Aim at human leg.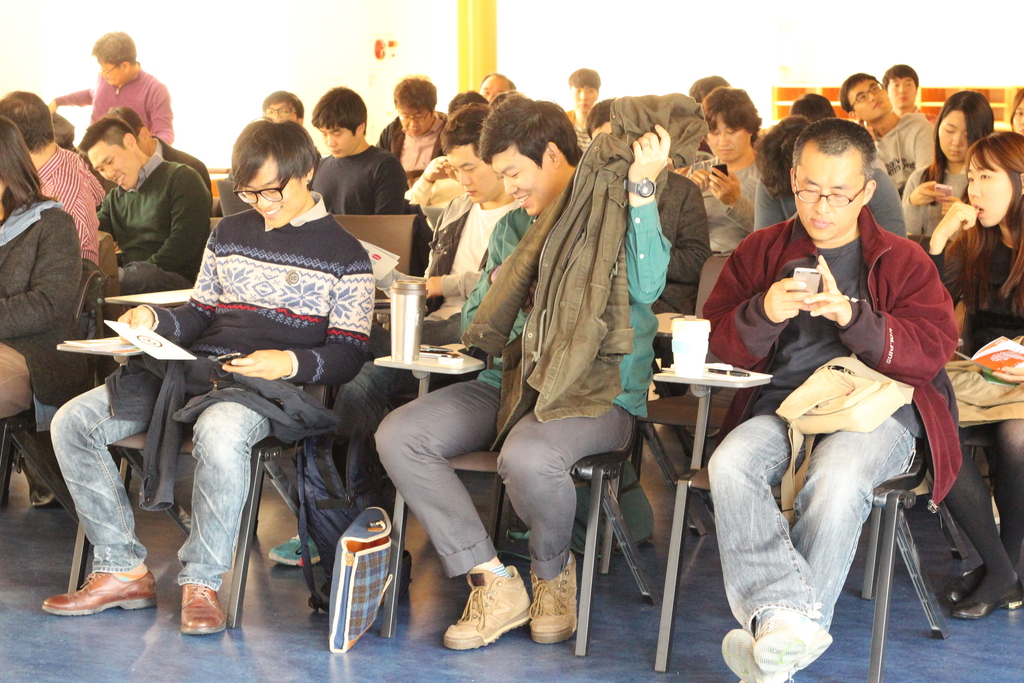
Aimed at 703,415,796,672.
